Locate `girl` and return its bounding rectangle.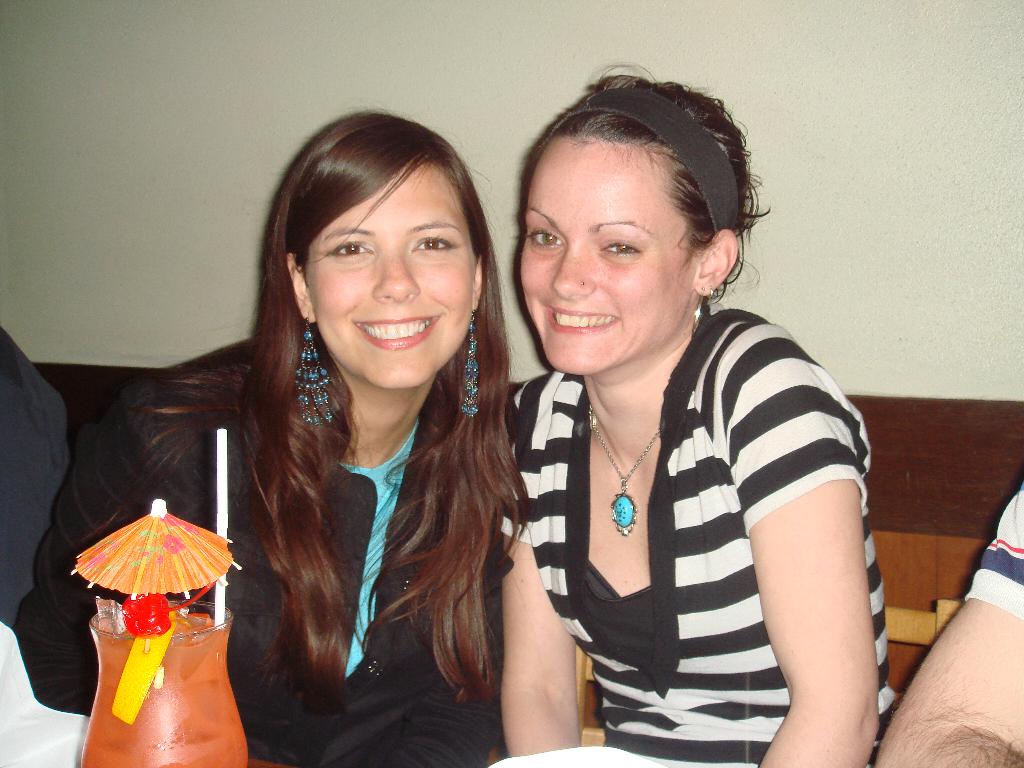
left=0, top=109, right=532, bottom=767.
